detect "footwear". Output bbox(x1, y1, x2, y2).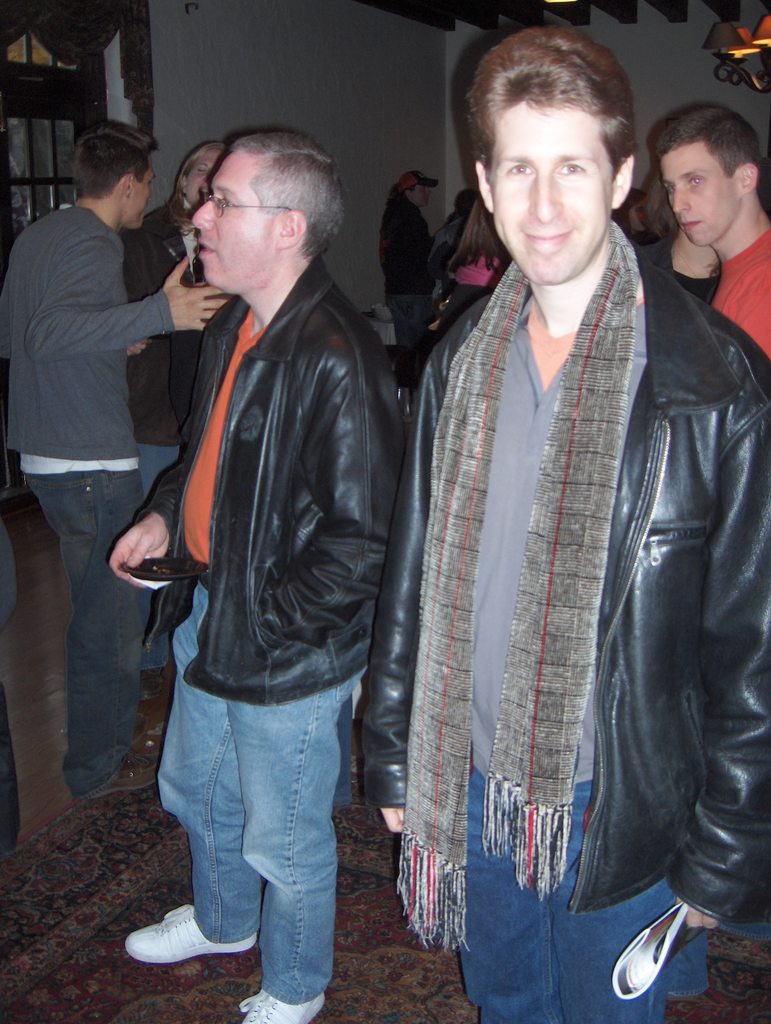
bbox(77, 746, 161, 797).
